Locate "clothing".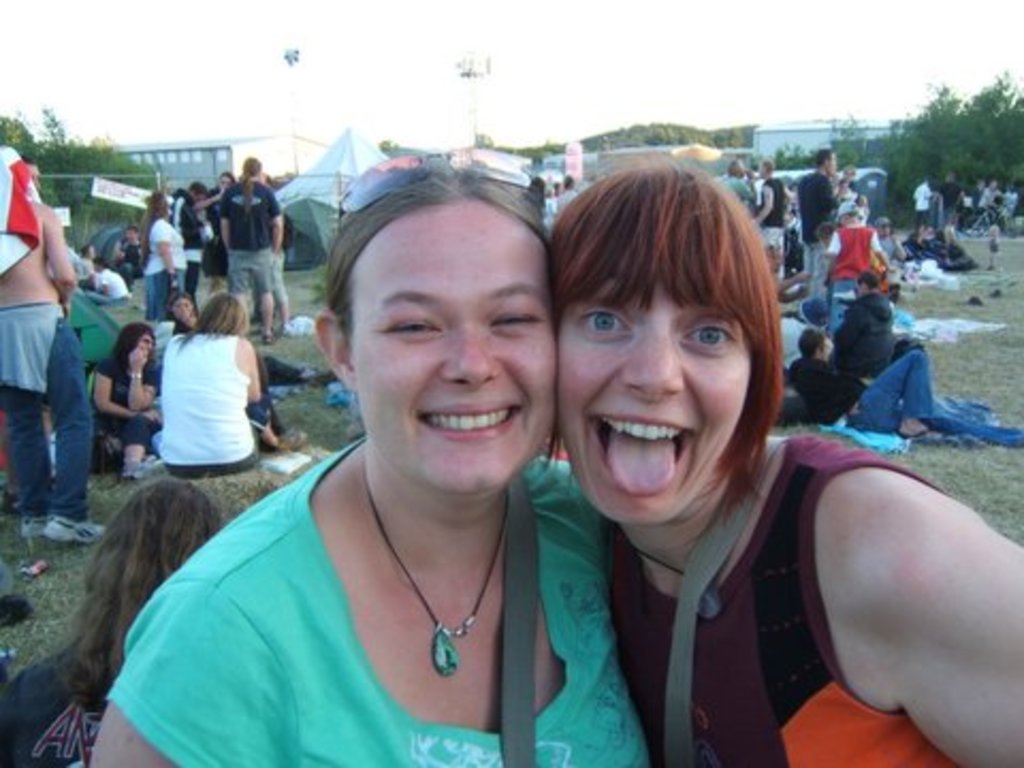
Bounding box: bbox=[87, 269, 130, 303].
